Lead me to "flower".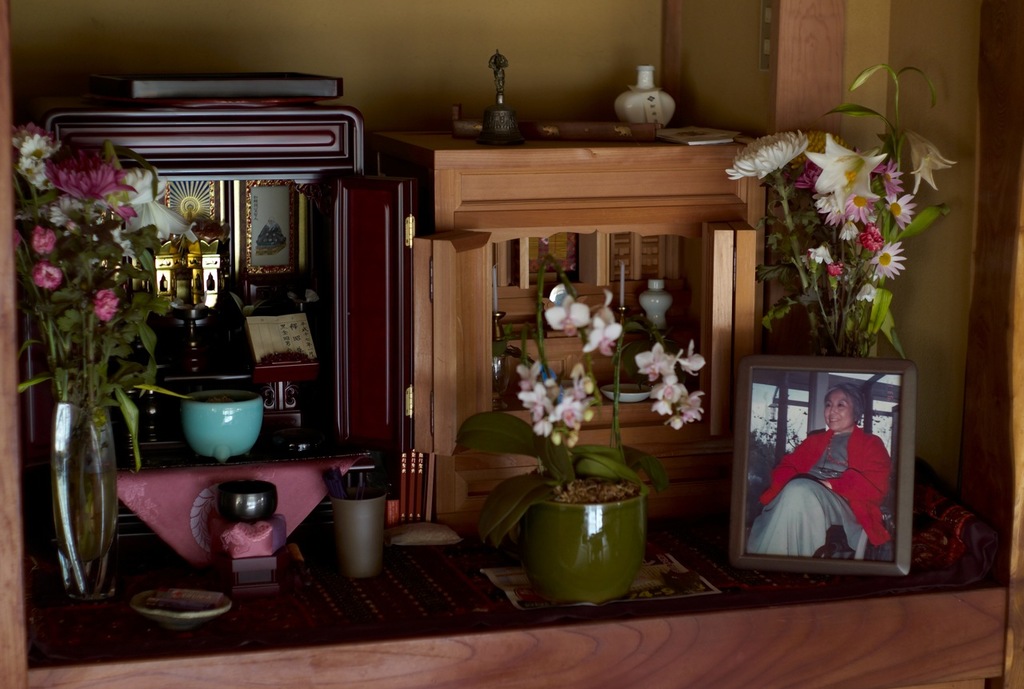
Lead to crop(537, 291, 598, 335).
